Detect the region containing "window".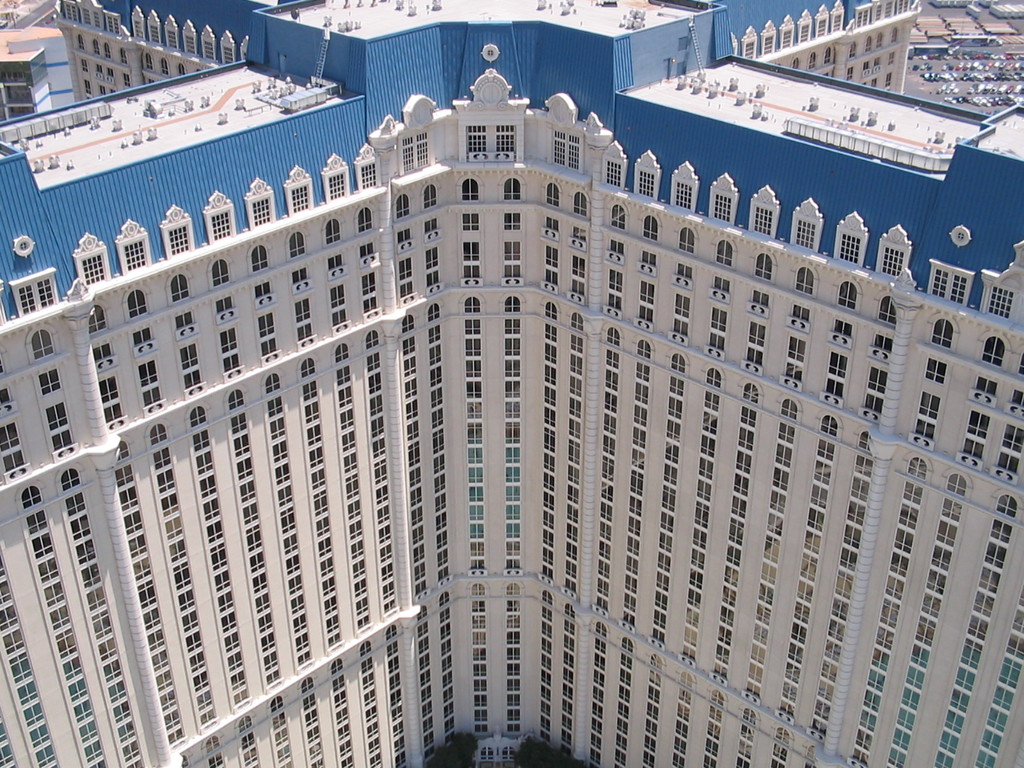
pyautogui.locateOnScreen(349, 497, 364, 520).
